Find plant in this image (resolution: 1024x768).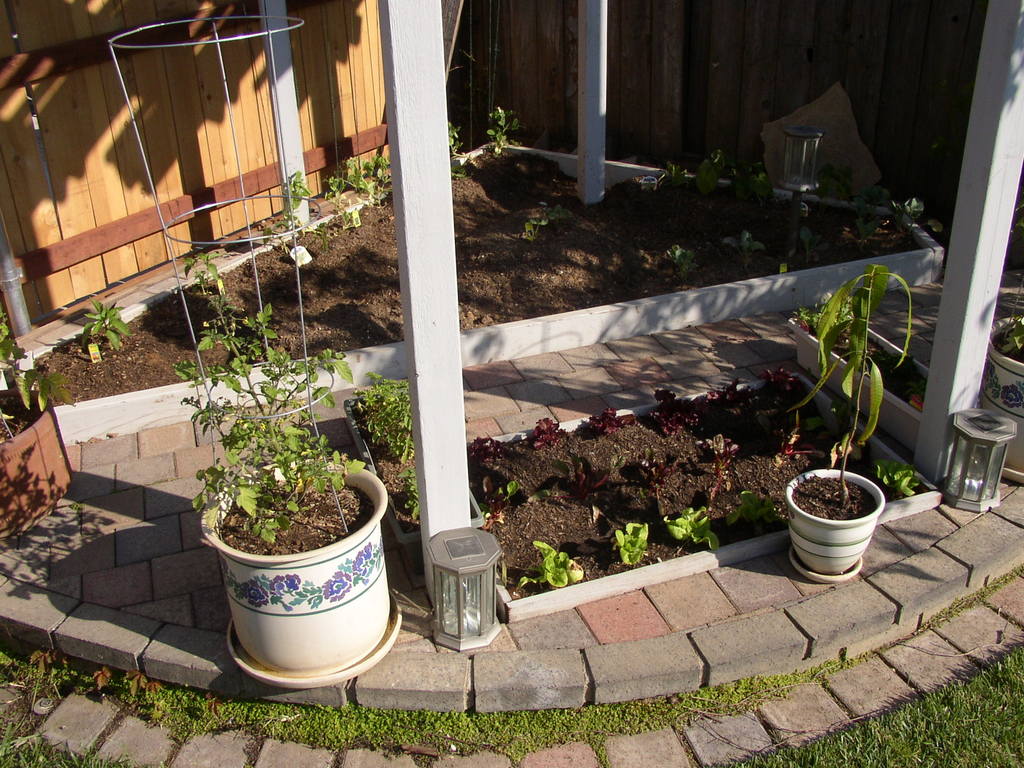
(left=515, top=542, right=584, bottom=590).
